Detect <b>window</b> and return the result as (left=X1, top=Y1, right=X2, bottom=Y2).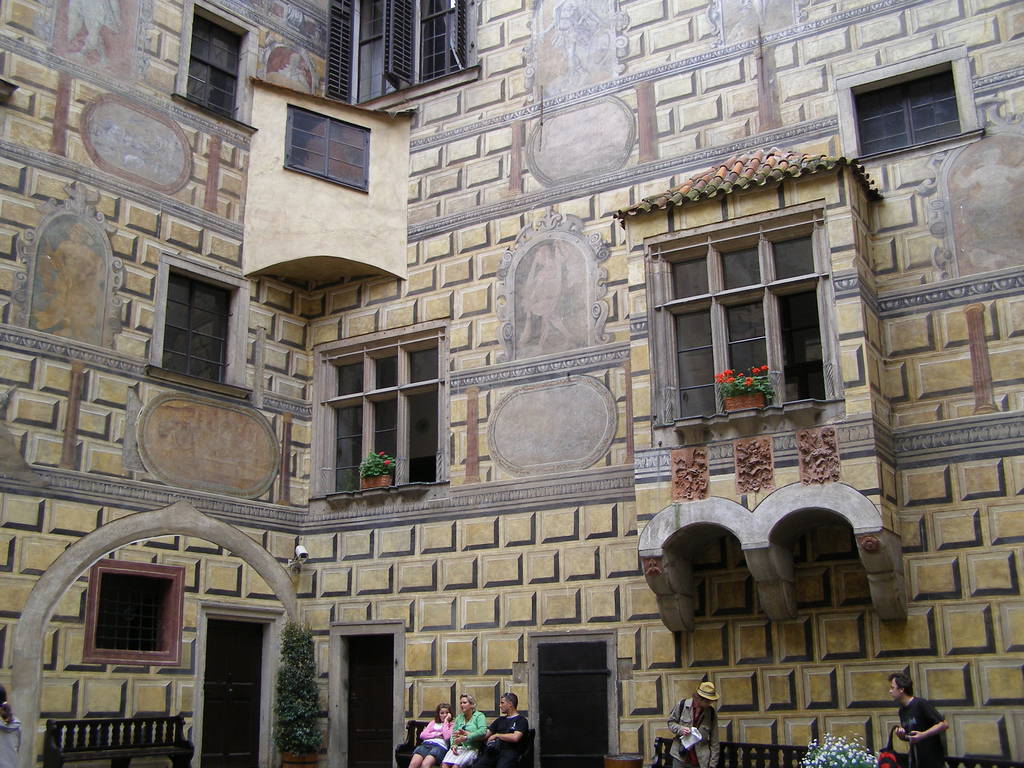
(left=291, top=106, right=371, bottom=188).
